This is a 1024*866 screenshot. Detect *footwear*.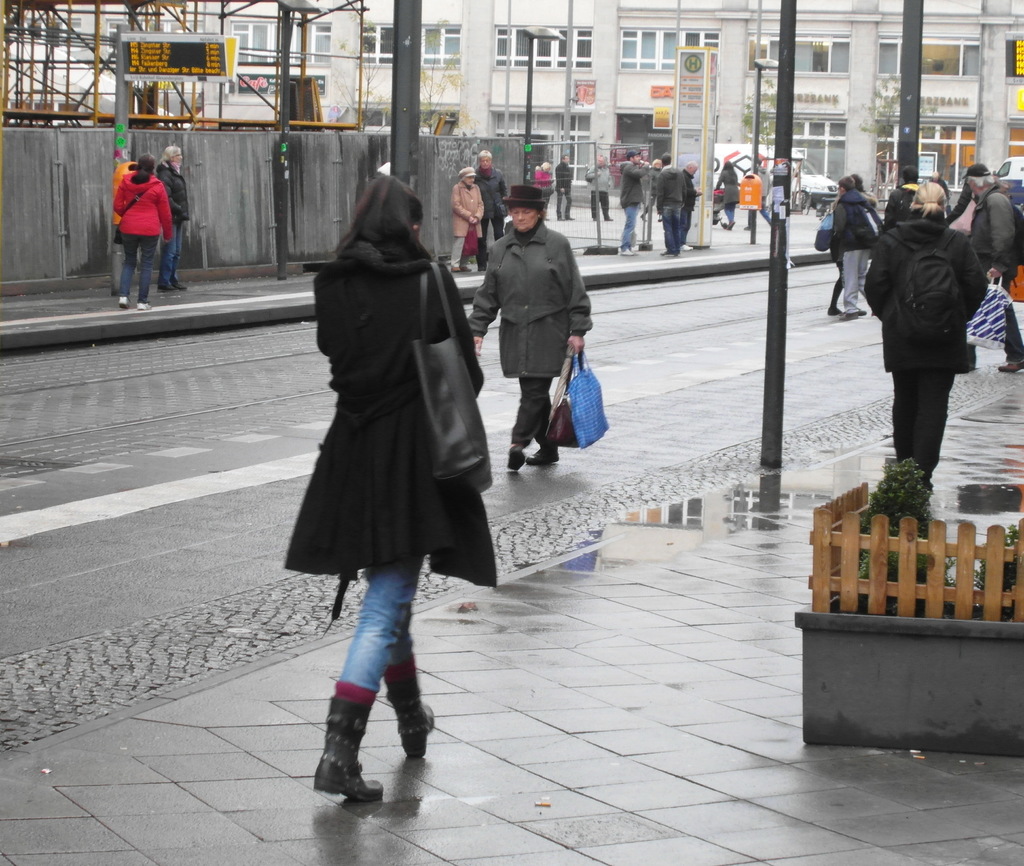
x1=138 y1=304 x2=152 y2=310.
